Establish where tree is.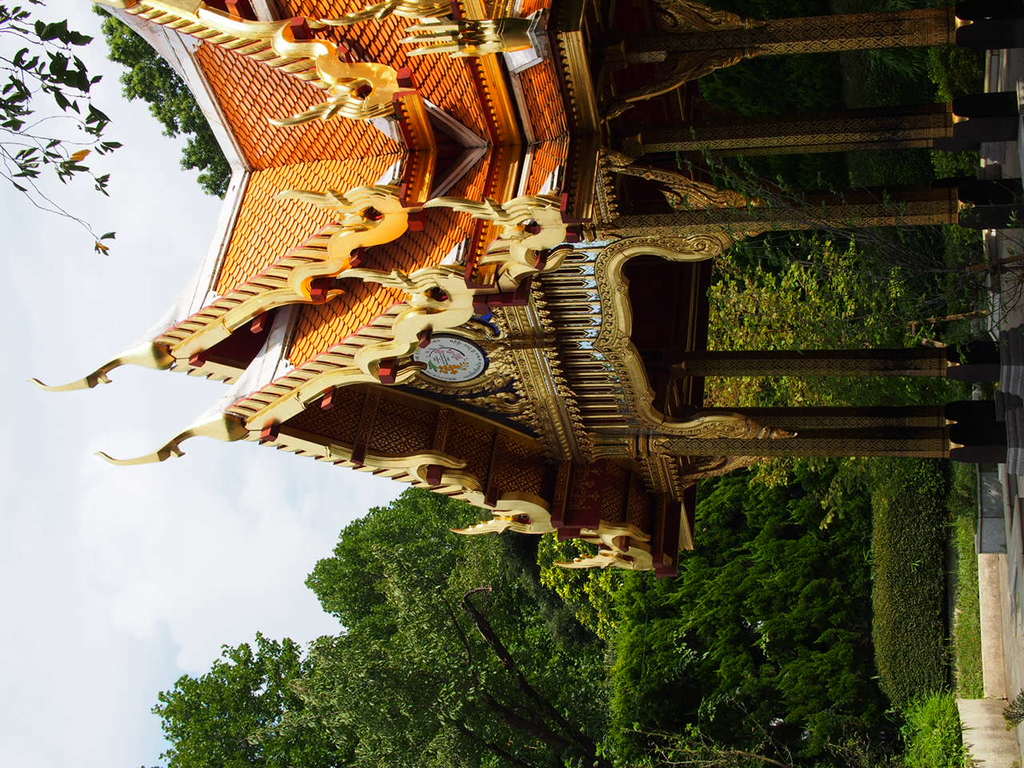
Established at box(89, 0, 235, 197).
